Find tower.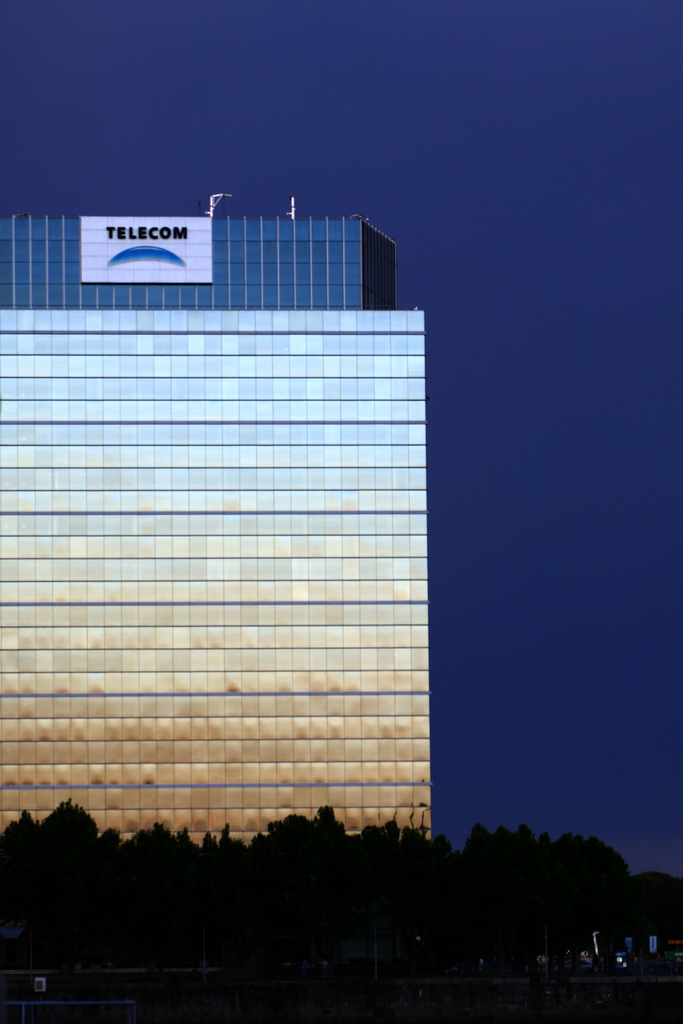
(left=0, top=312, right=432, bottom=847).
